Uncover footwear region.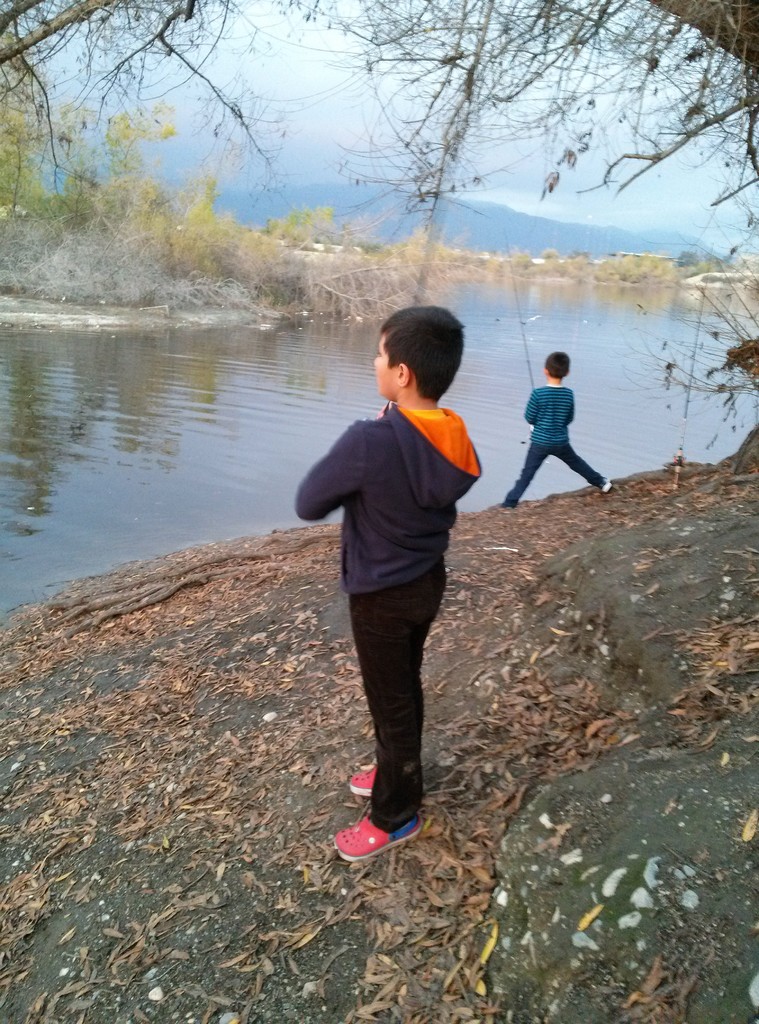
Uncovered: select_region(351, 755, 388, 801).
